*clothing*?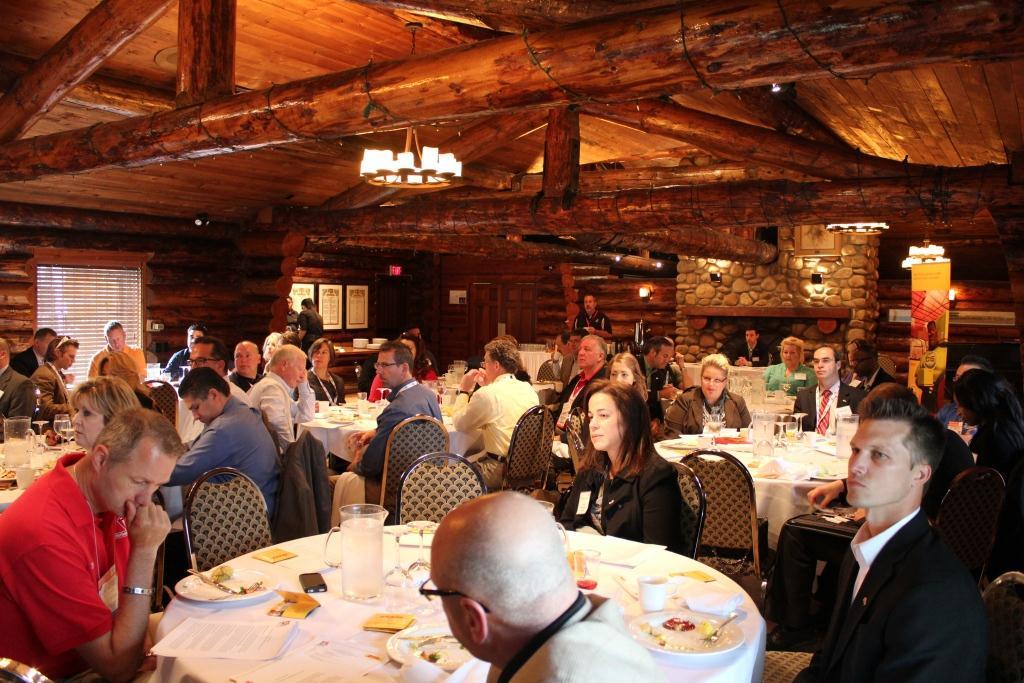
<box>798,509,990,682</box>
